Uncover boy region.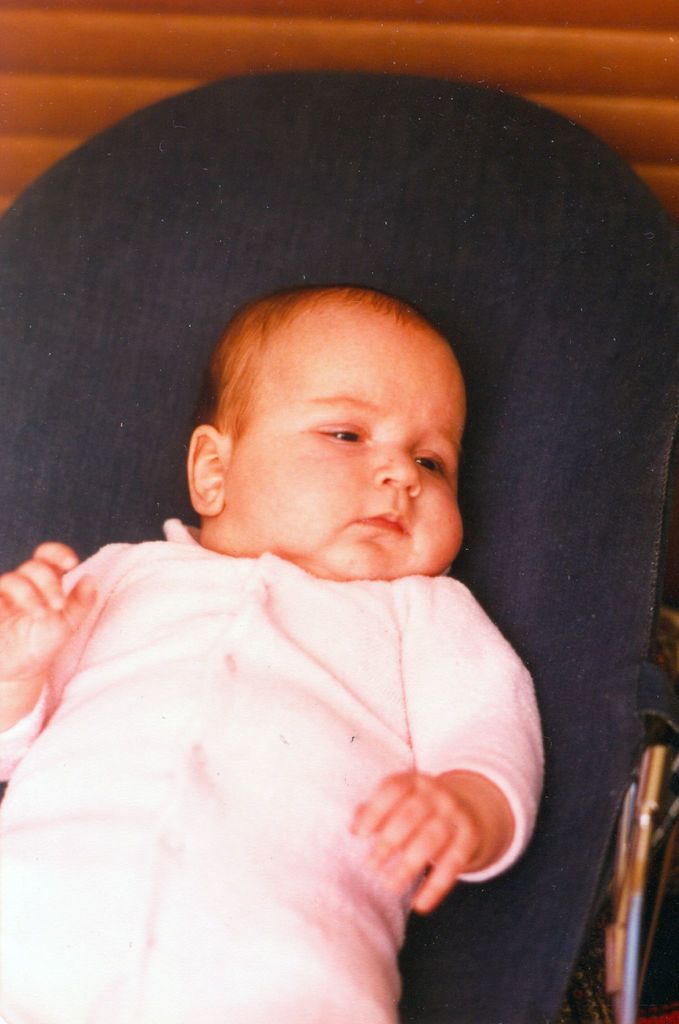
Uncovered: box(0, 283, 547, 1023).
